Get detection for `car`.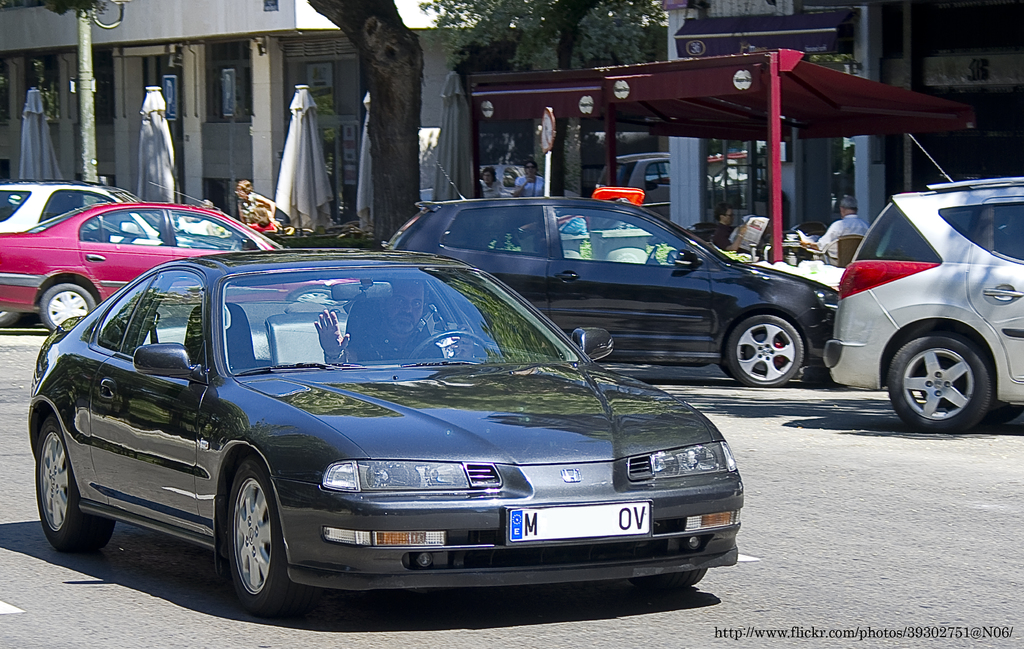
Detection: l=27, t=243, r=739, b=607.
